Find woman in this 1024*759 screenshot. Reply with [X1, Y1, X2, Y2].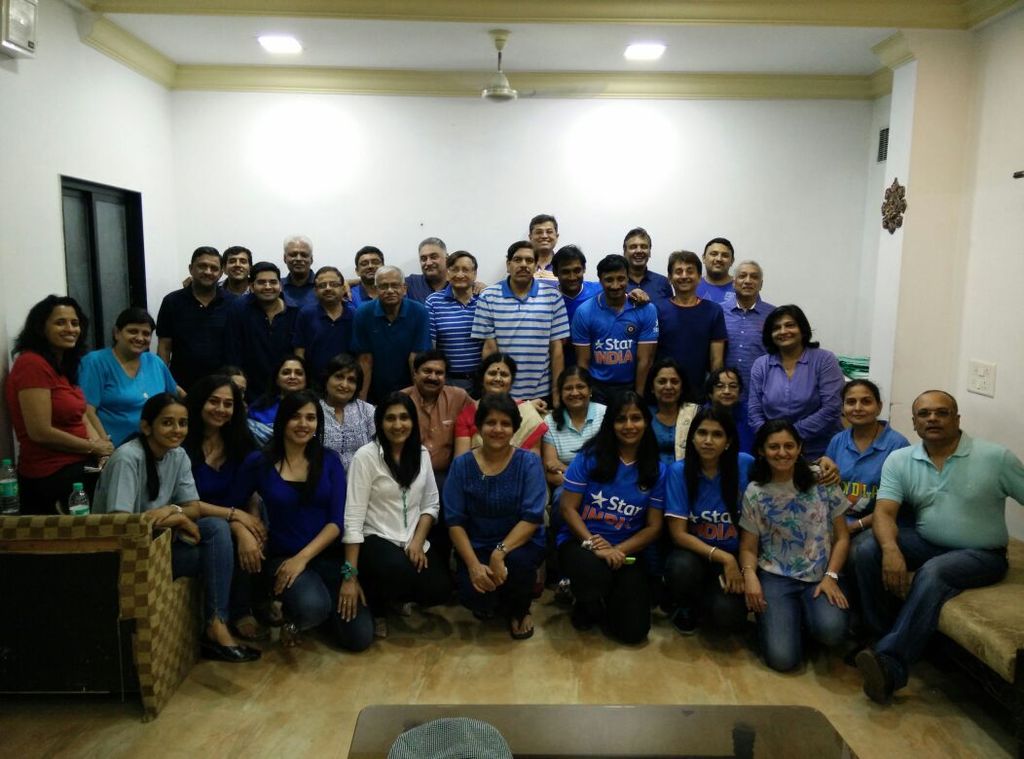
[452, 348, 547, 465].
